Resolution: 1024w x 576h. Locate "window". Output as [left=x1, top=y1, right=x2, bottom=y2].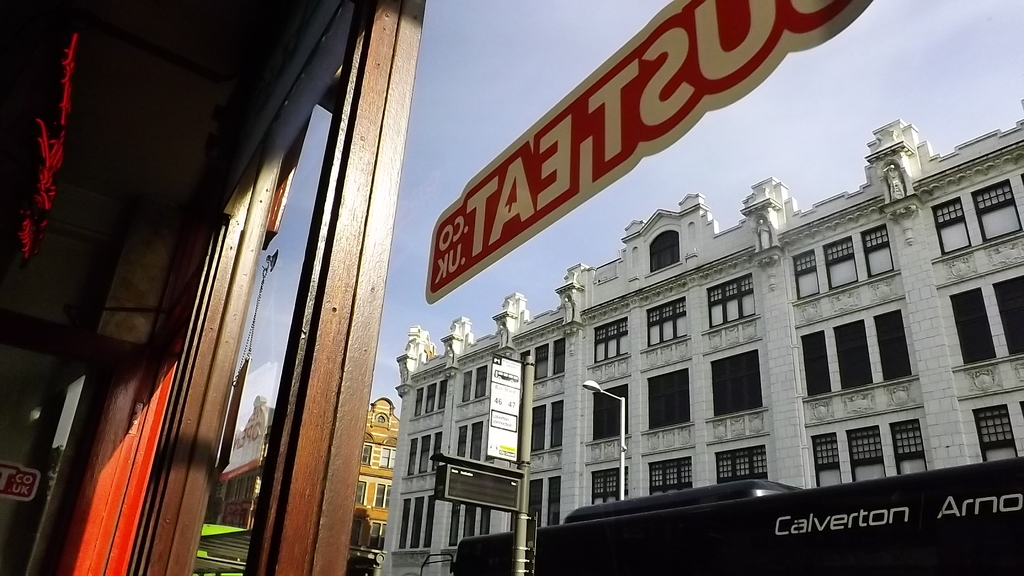
[left=705, top=269, right=760, bottom=328].
